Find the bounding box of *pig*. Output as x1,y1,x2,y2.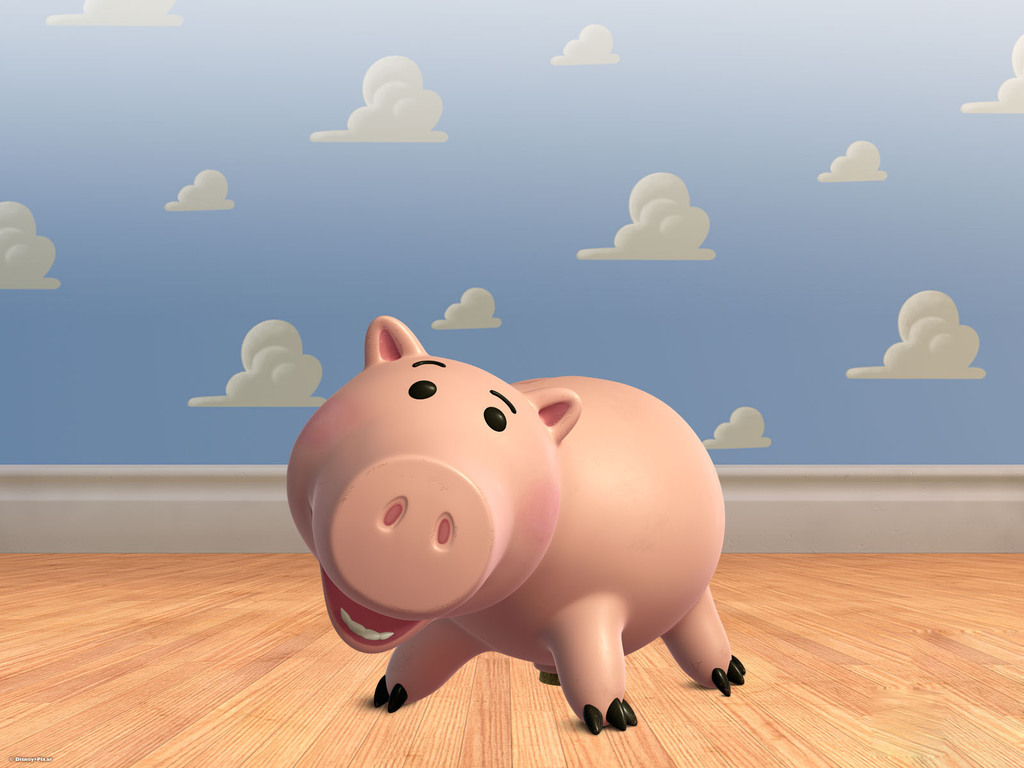
287,315,748,734.
